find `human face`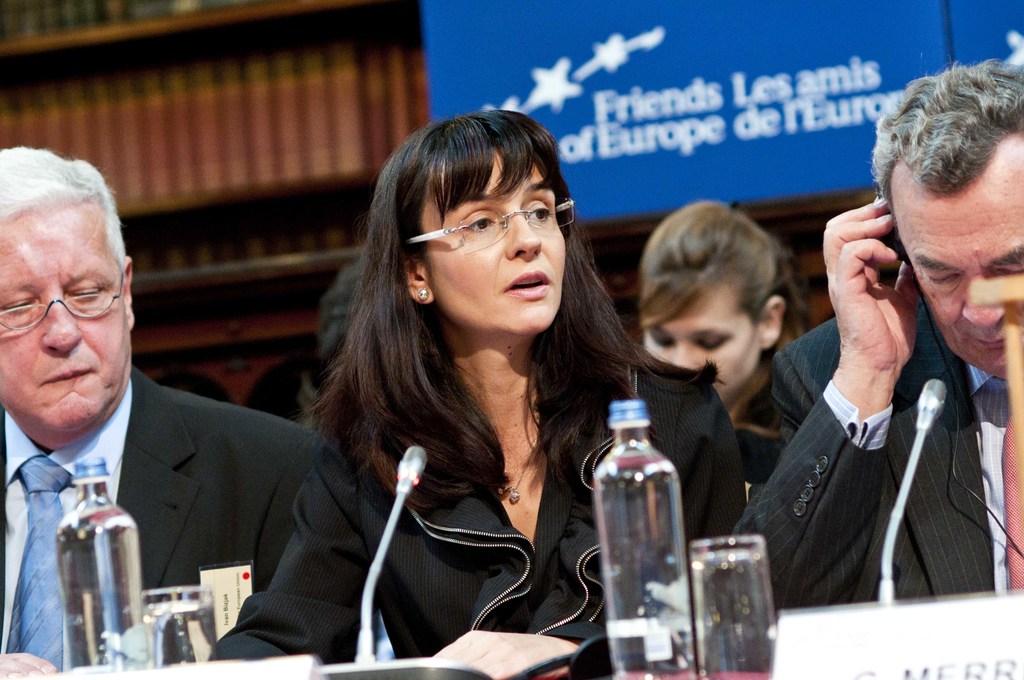
detection(424, 148, 561, 338)
